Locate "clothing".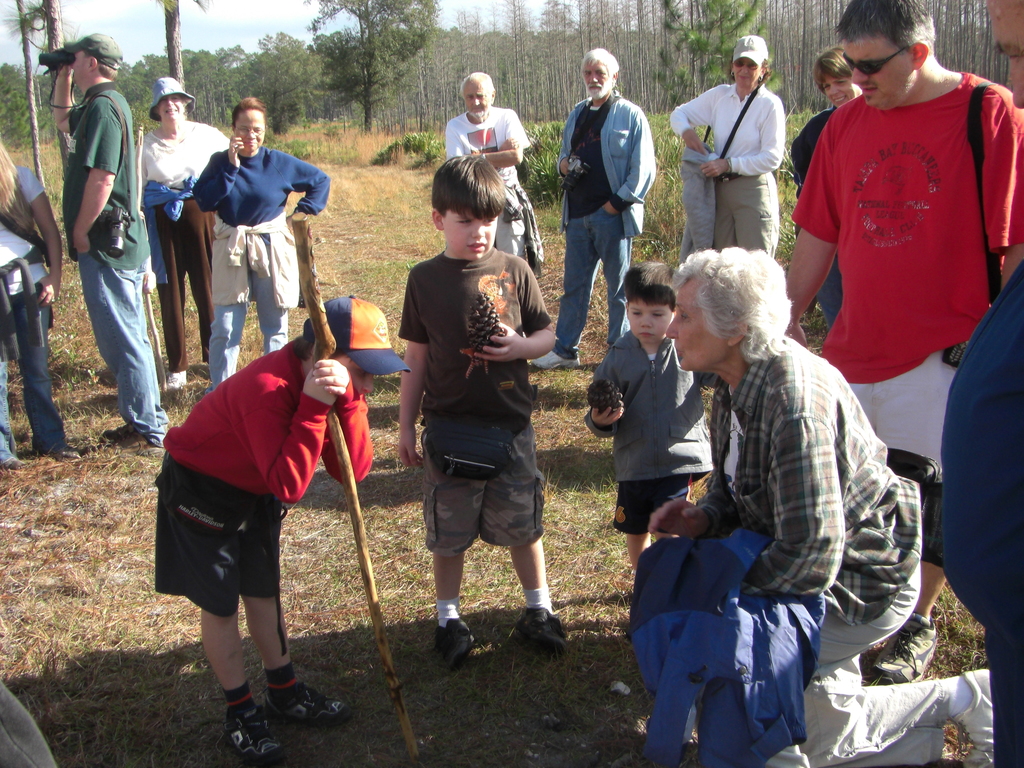
Bounding box: (x1=131, y1=118, x2=225, y2=371).
